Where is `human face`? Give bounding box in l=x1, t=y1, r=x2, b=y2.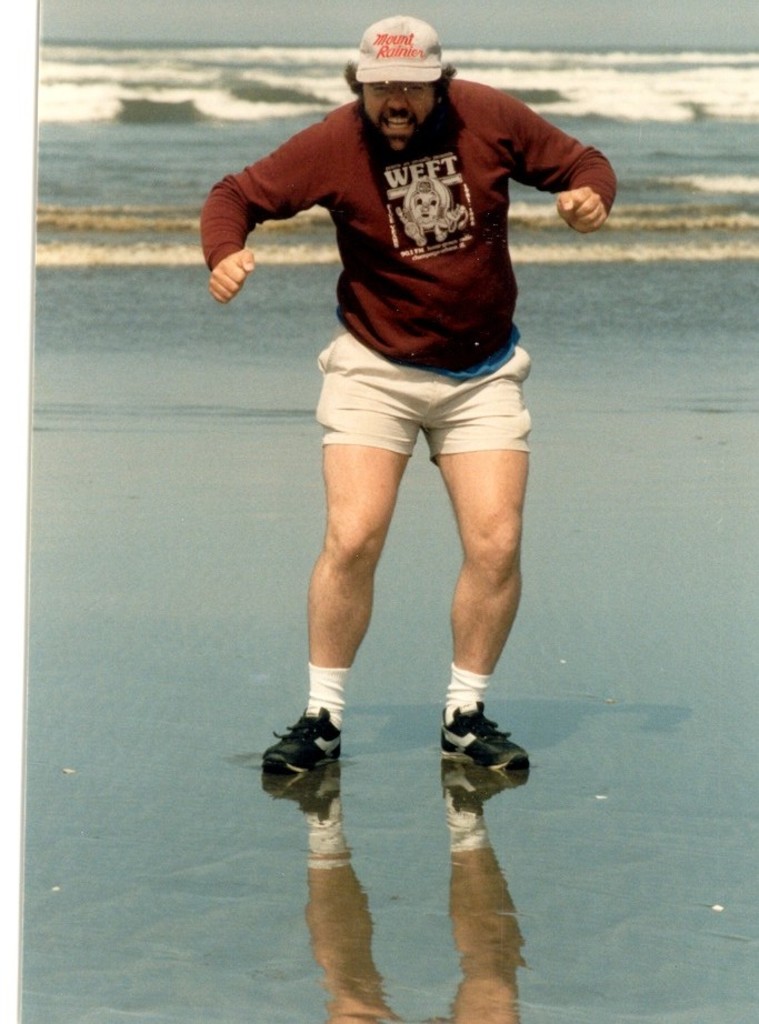
l=362, t=82, r=435, b=154.
